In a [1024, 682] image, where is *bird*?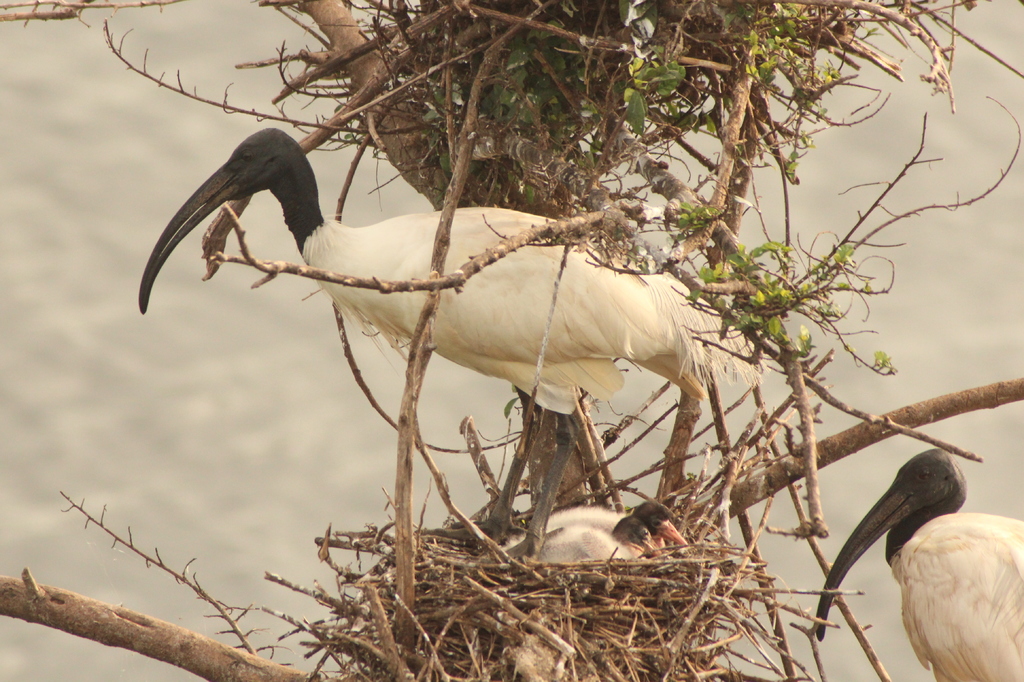
bbox(810, 444, 1023, 681).
